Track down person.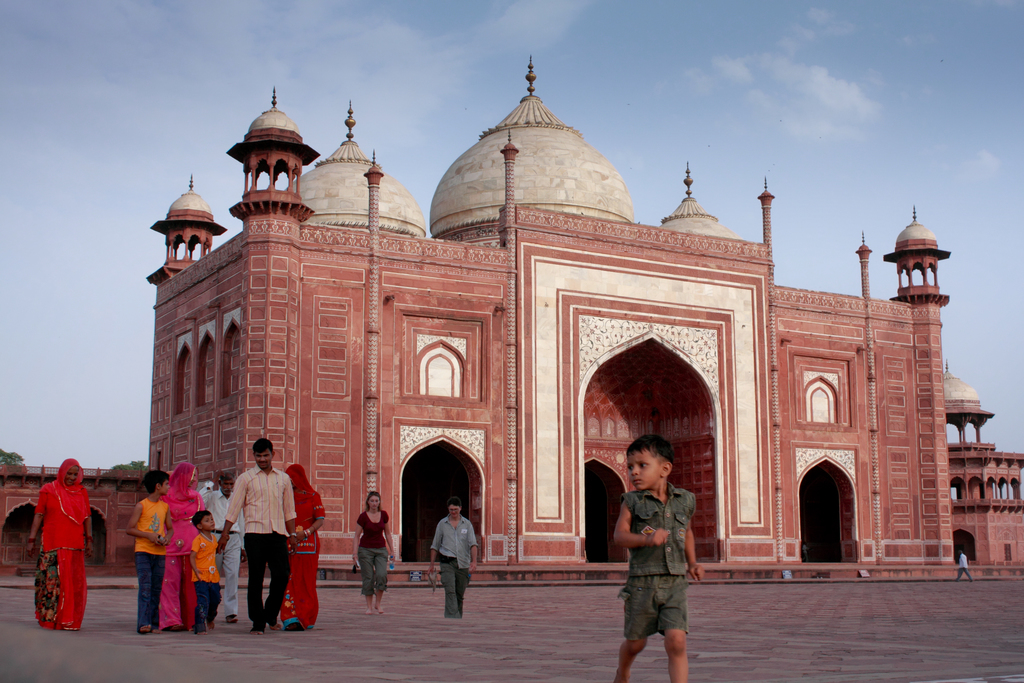
Tracked to (x1=155, y1=456, x2=204, y2=629).
